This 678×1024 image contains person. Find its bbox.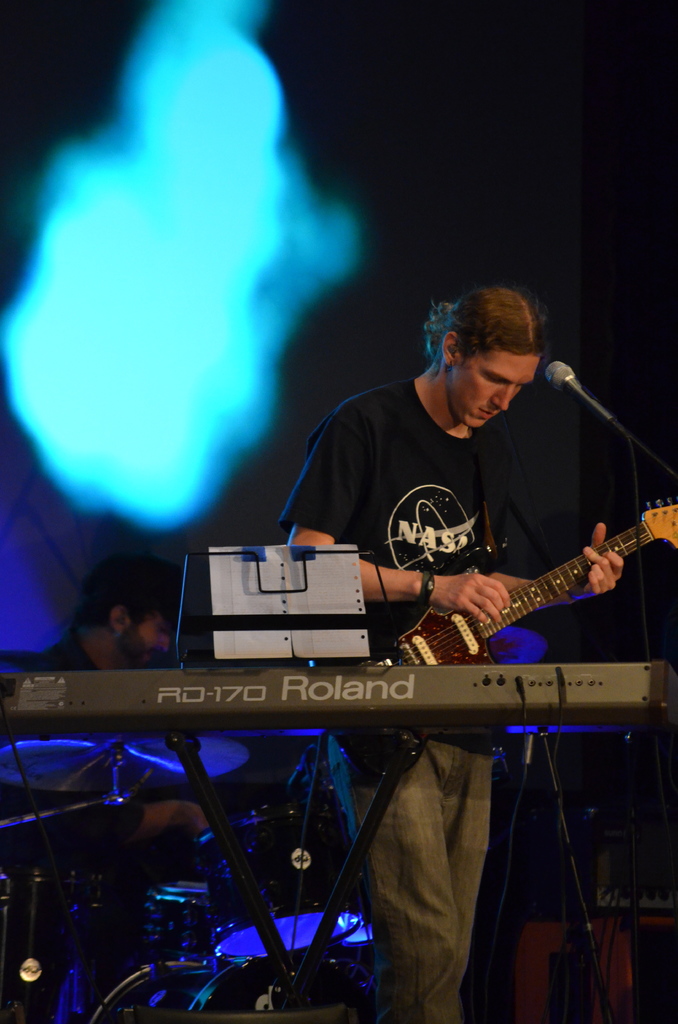
<bbox>280, 287, 625, 1021</bbox>.
